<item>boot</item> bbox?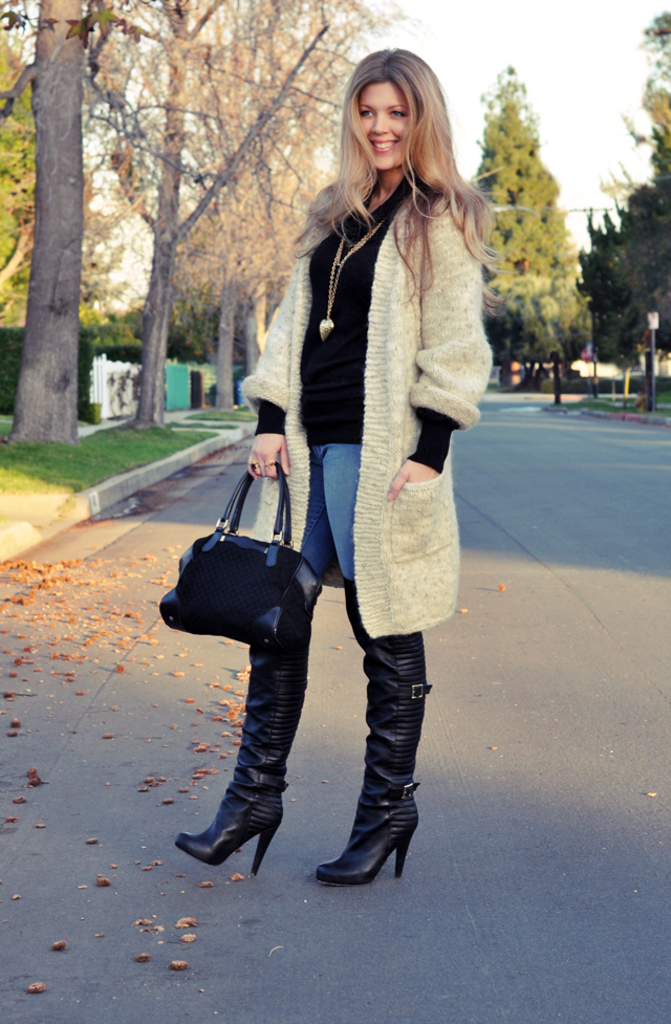
171,627,319,875
